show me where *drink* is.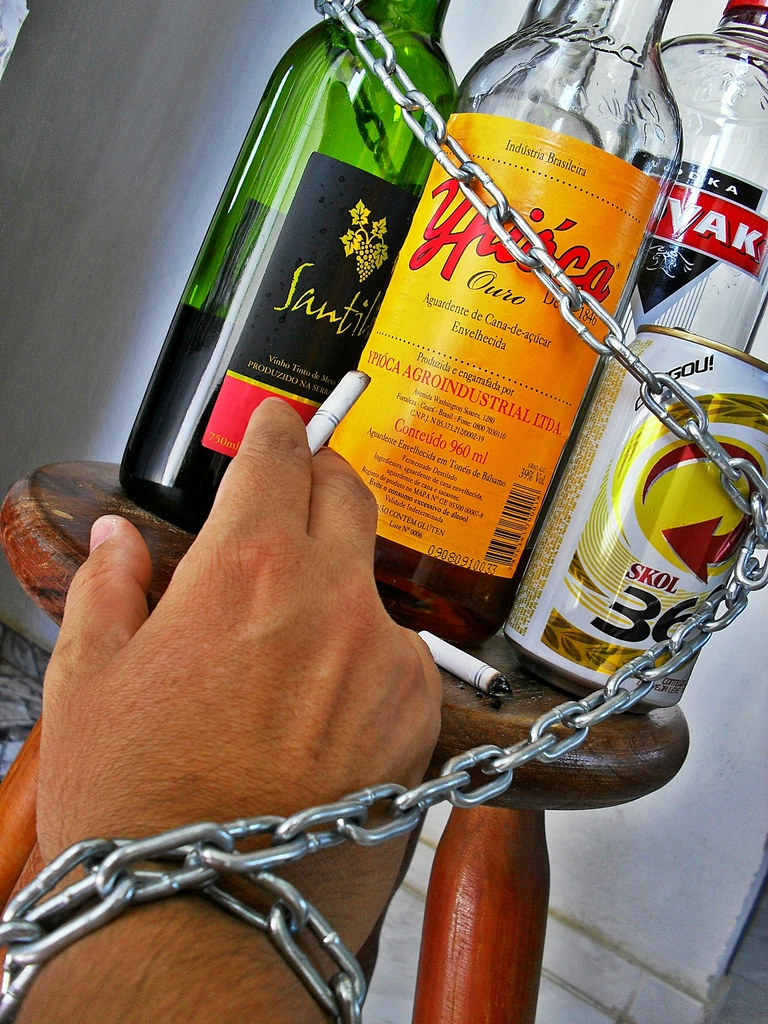
*drink* is at {"x1": 116, "y1": 301, "x2": 354, "y2": 529}.
